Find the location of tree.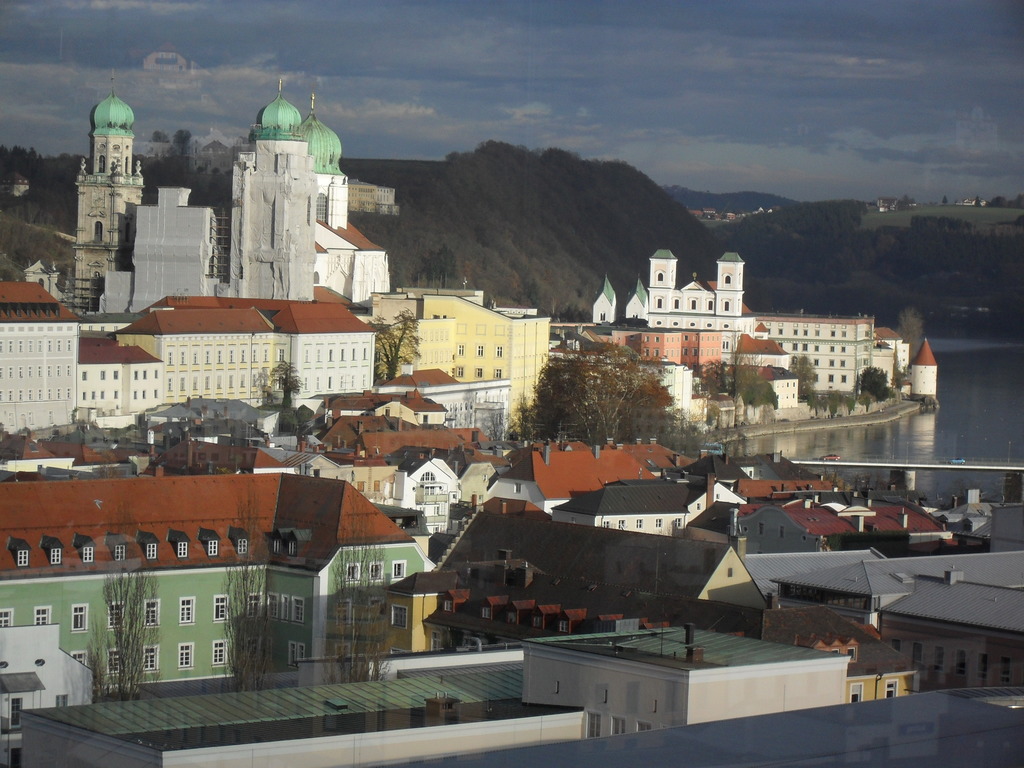
Location: detection(522, 340, 664, 442).
